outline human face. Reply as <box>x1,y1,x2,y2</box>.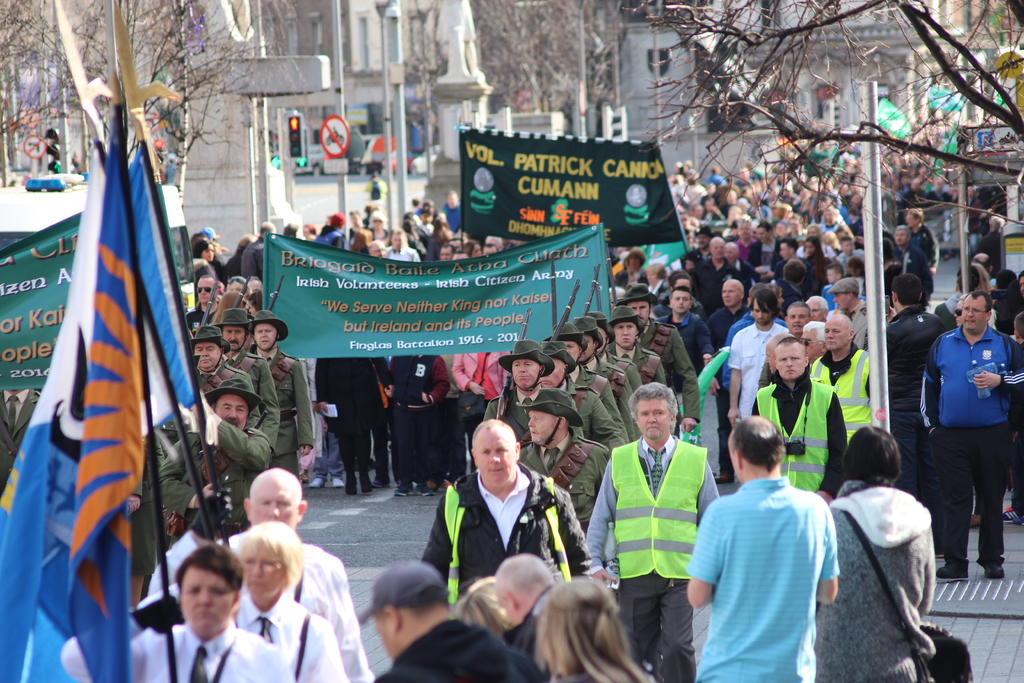
<box>767,344,780,375</box>.
